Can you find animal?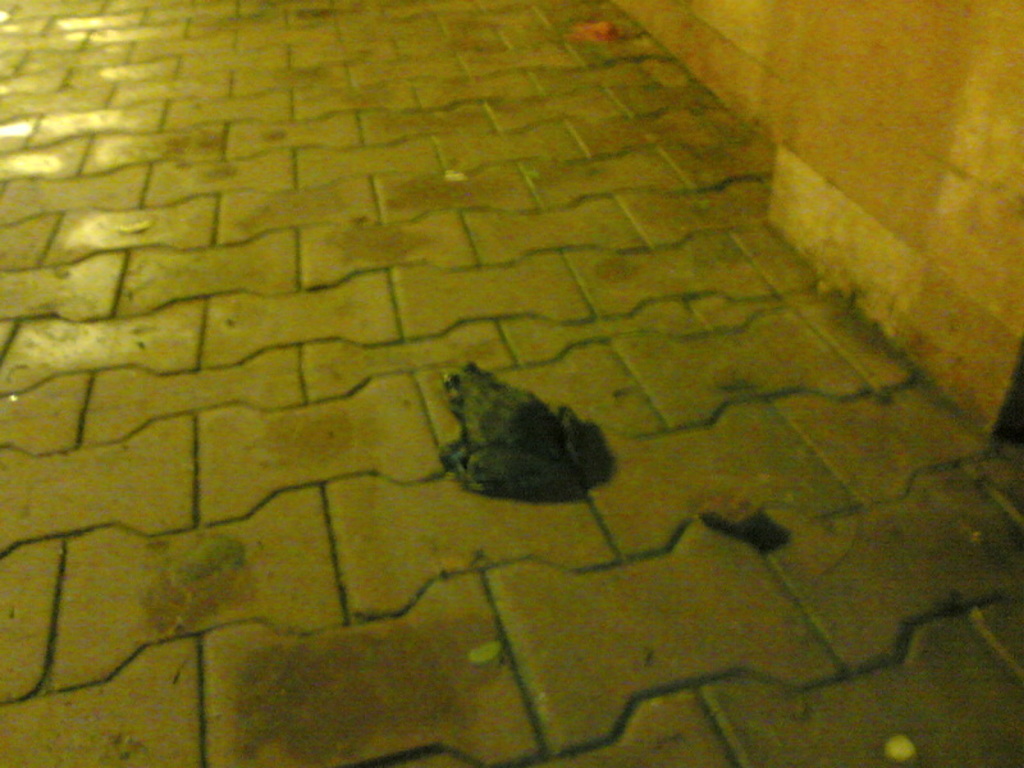
Yes, bounding box: detection(438, 364, 594, 500).
